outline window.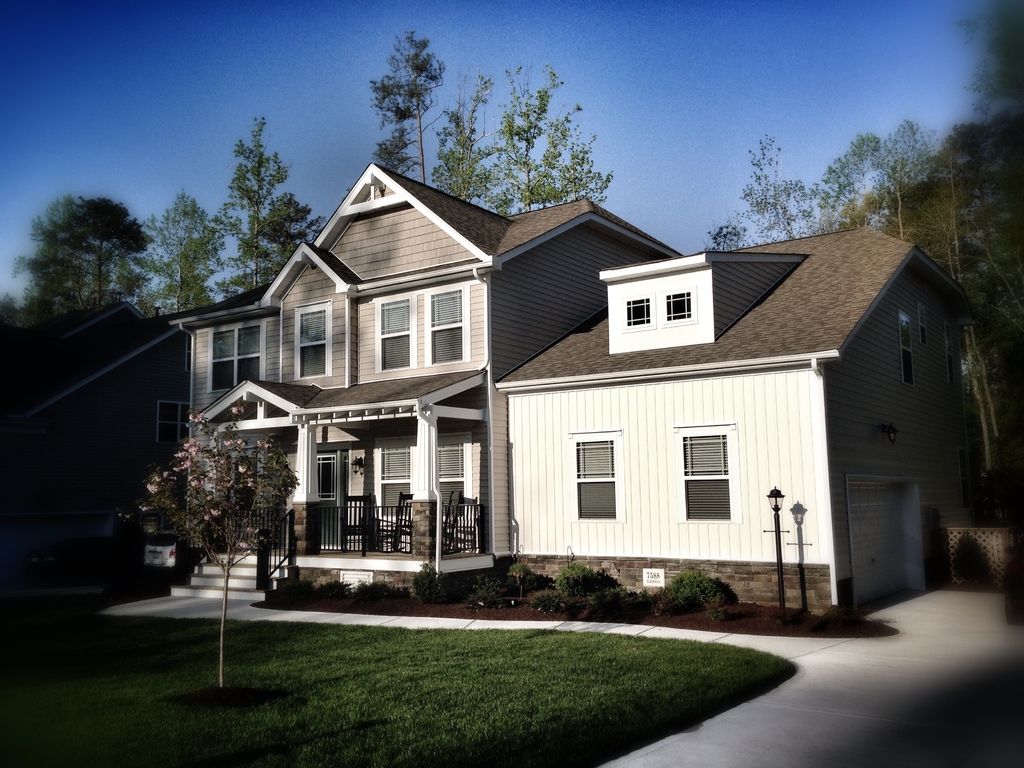
Outline: 943,321,958,389.
